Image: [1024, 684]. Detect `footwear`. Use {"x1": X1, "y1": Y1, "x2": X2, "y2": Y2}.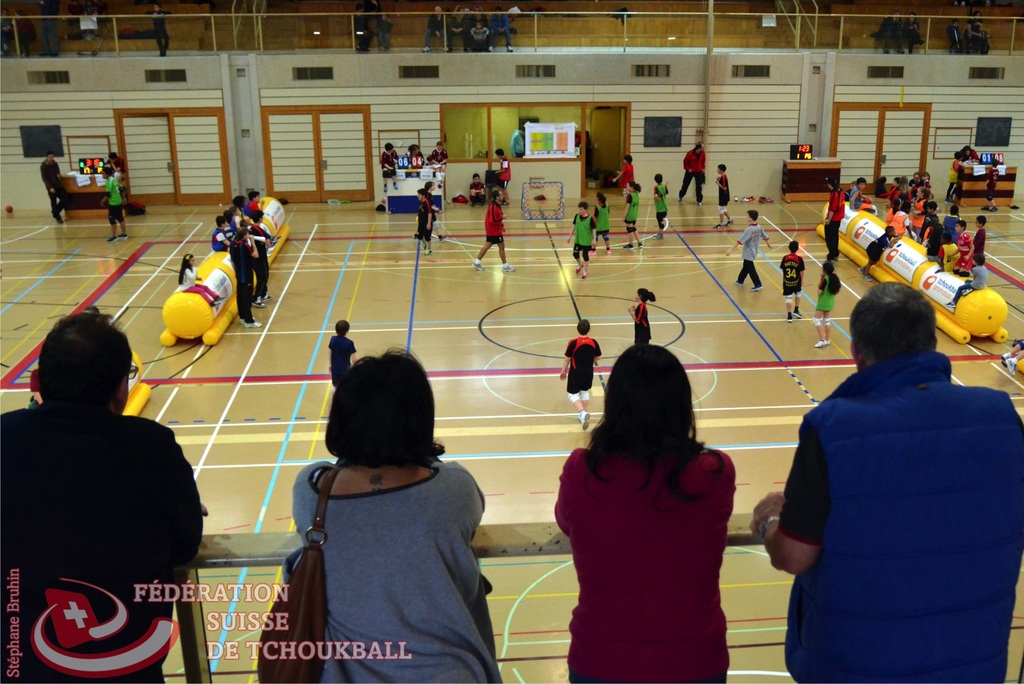
{"x1": 811, "y1": 337, "x2": 828, "y2": 347}.
